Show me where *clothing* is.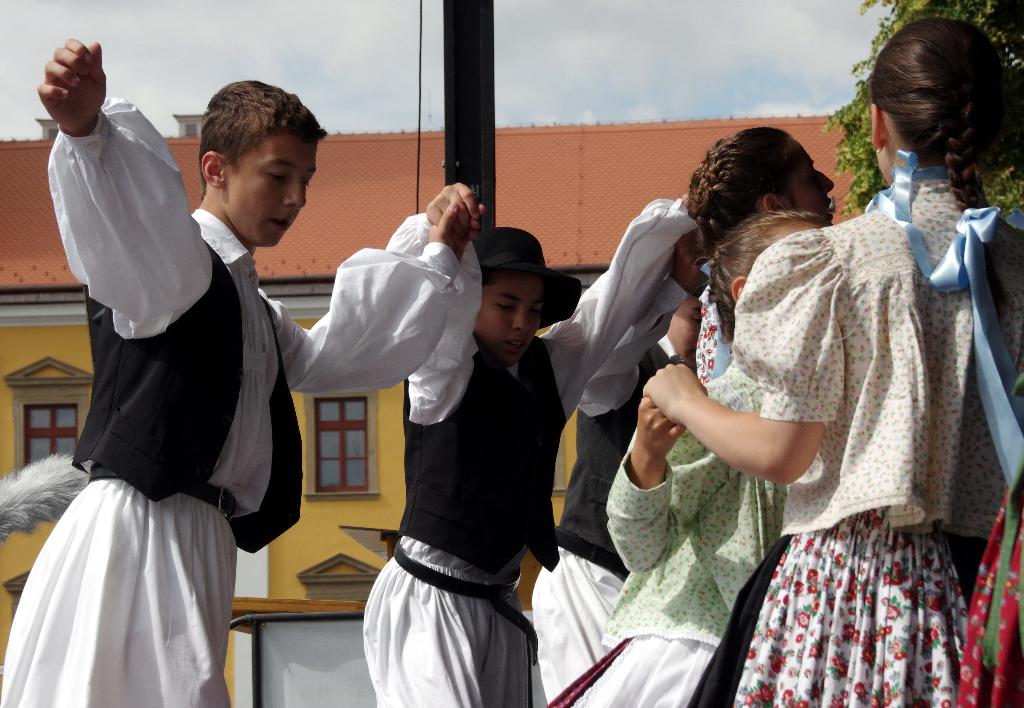
*clothing* is at {"x1": 686, "y1": 281, "x2": 731, "y2": 385}.
